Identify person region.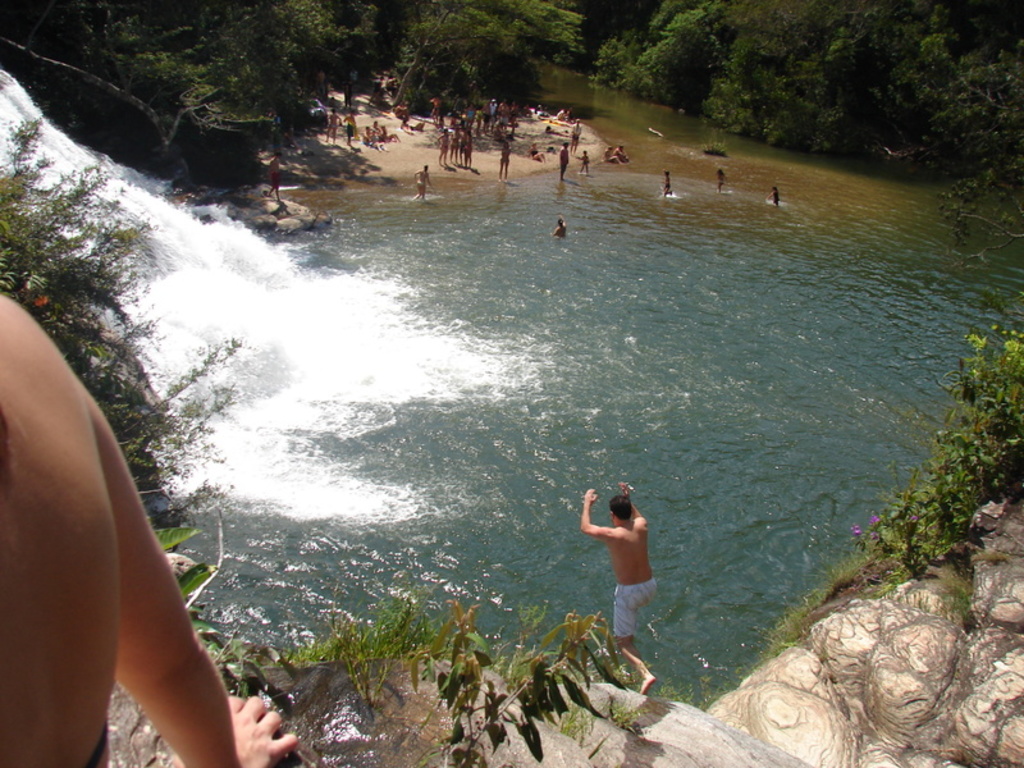
Region: x1=573, y1=152, x2=591, y2=180.
